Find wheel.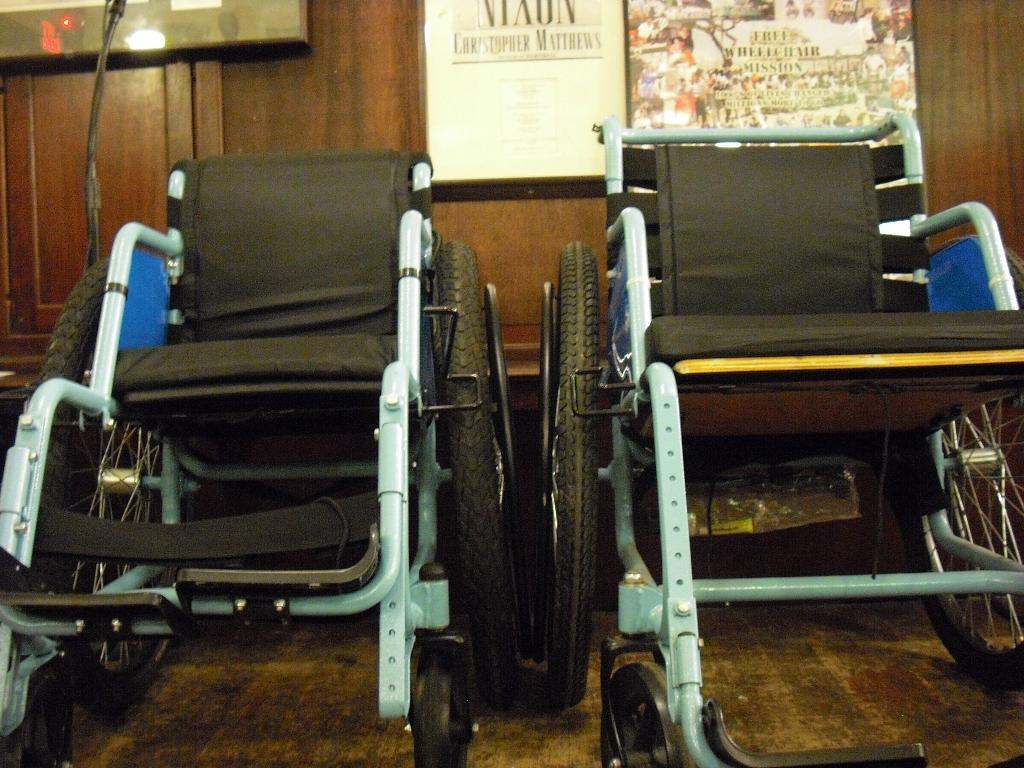
x1=533 y1=241 x2=599 y2=707.
